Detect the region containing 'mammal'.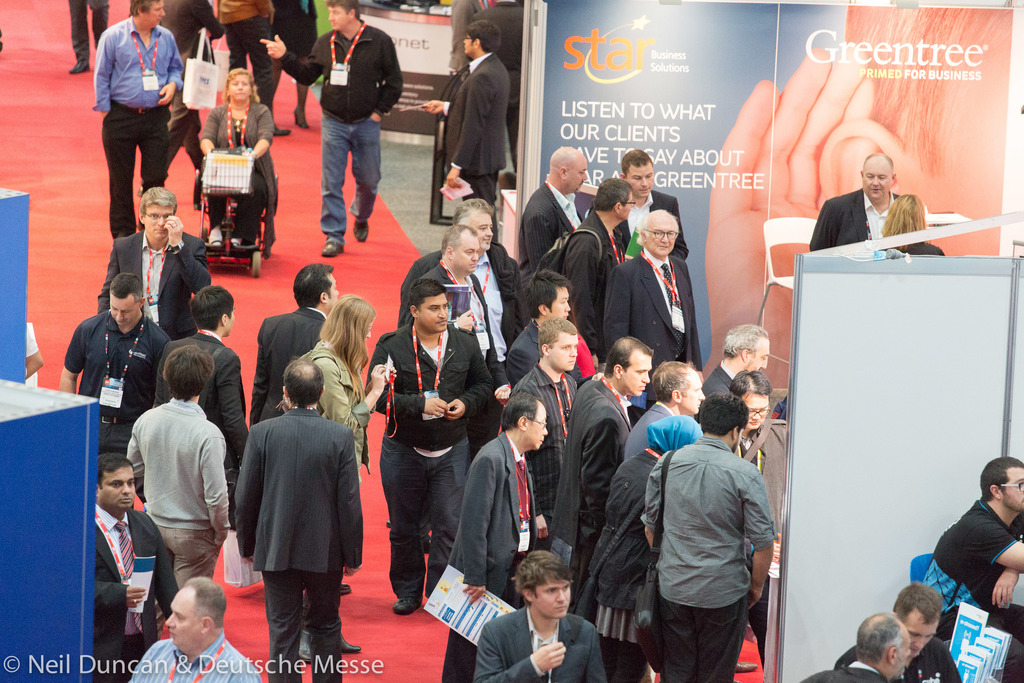
<bbox>468, 0, 525, 174</bbox>.
